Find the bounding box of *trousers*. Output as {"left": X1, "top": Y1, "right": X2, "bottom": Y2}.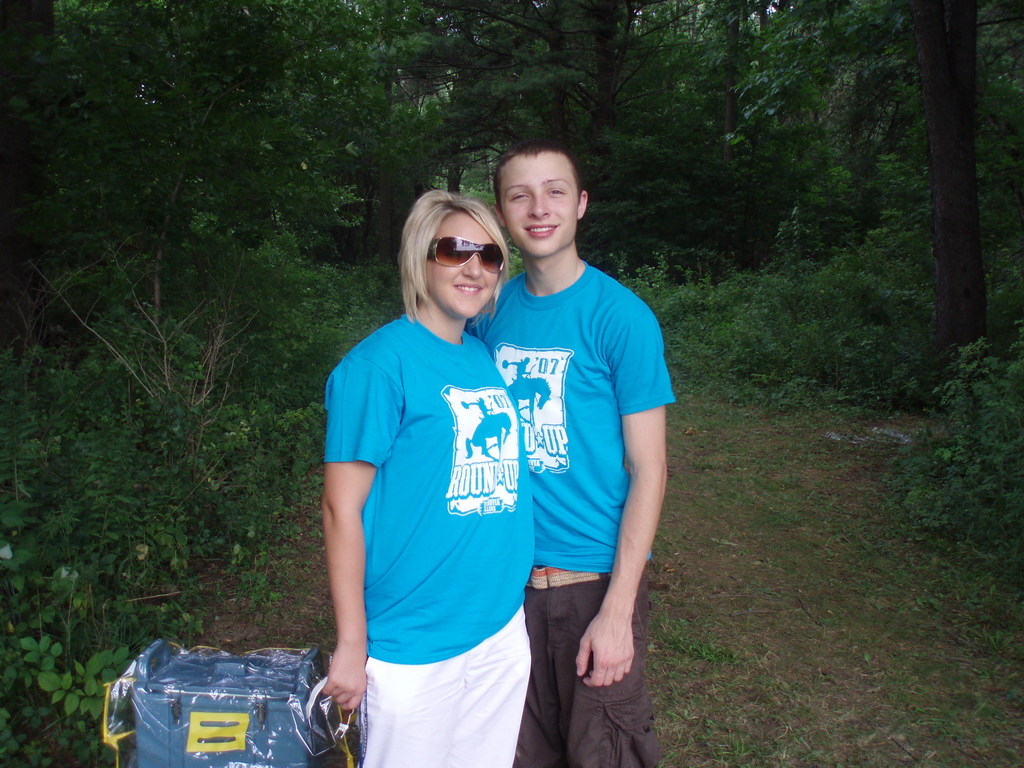
{"left": 520, "top": 557, "right": 664, "bottom": 767}.
